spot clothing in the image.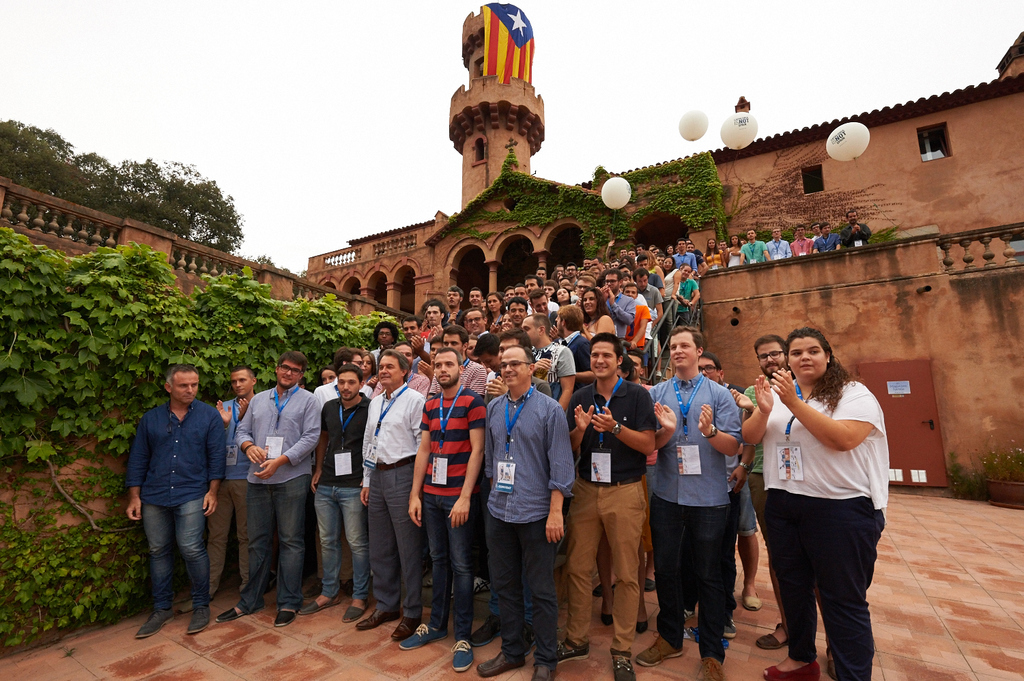
clothing found at 558,387,657,653.
